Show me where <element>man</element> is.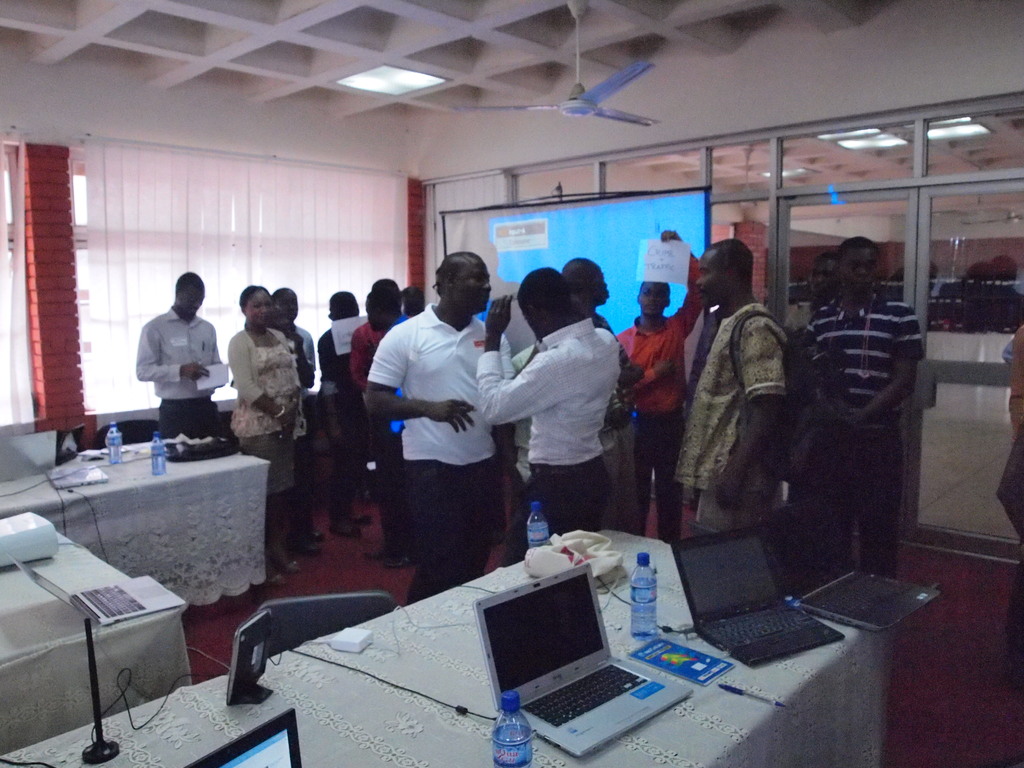
<element>man</element> is at box(768, 241, 851, 491).
